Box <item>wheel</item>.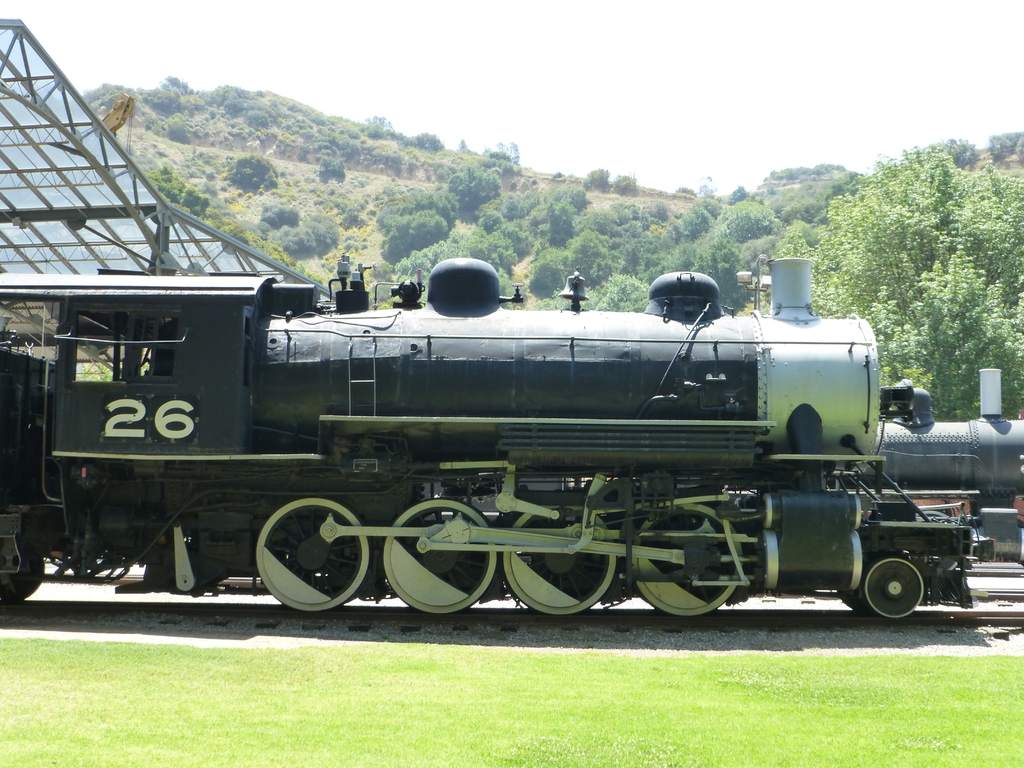
842/589/863/611.
